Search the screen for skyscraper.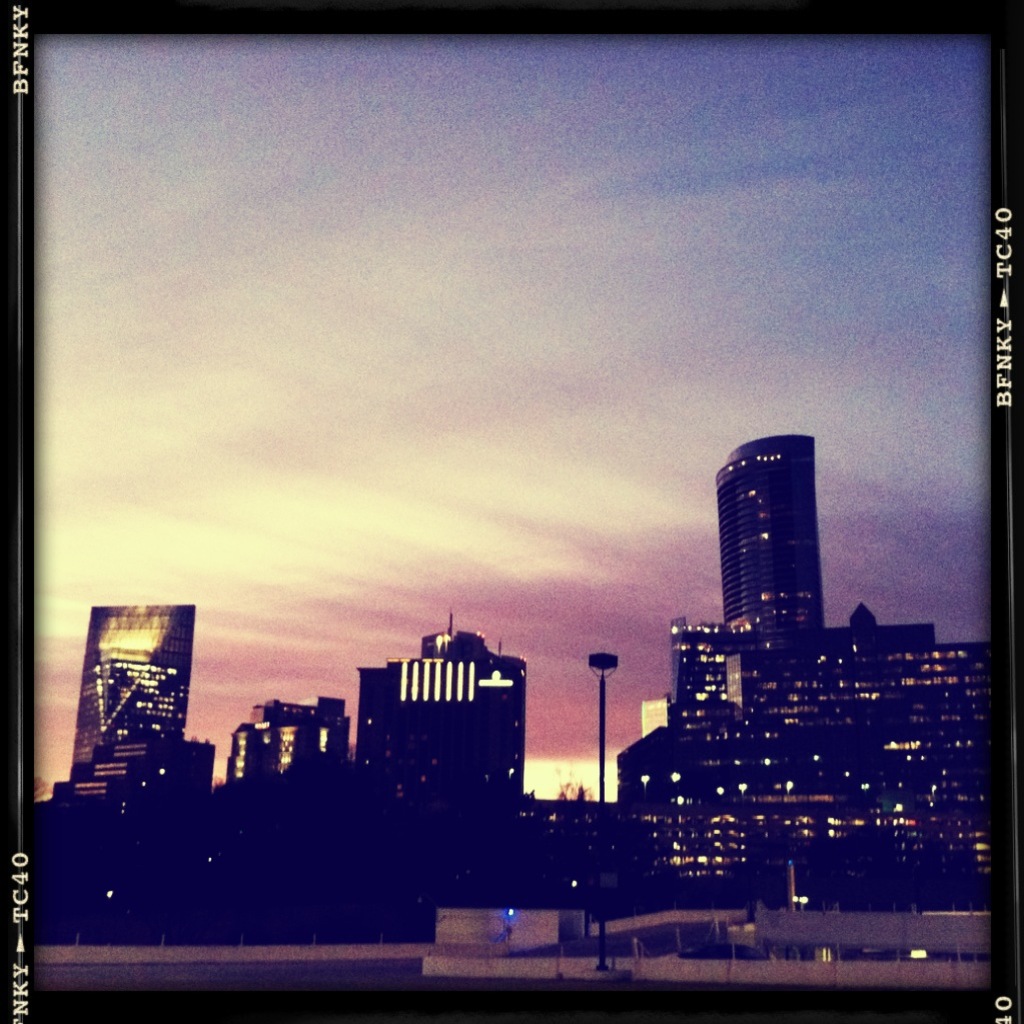
Found at bbox(67, 598, 217, 828).
